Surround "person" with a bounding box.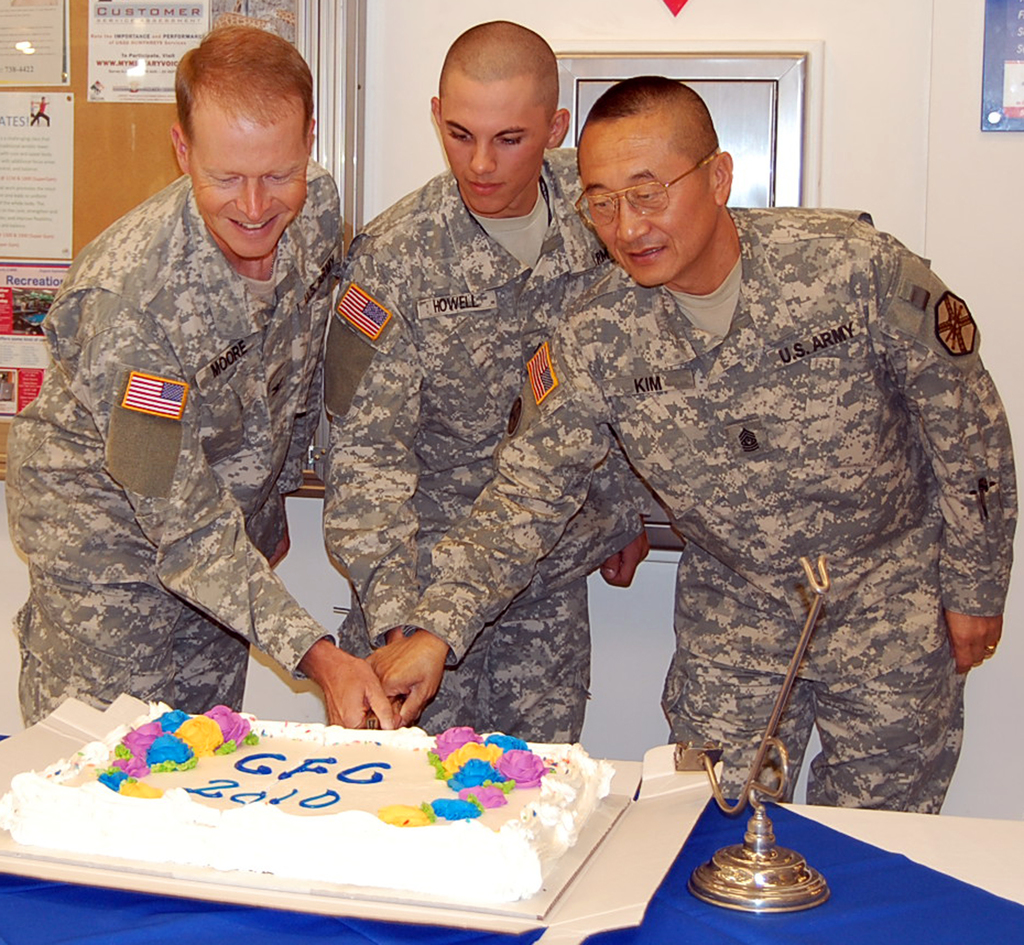
rect(315, 15, 650, 743).
